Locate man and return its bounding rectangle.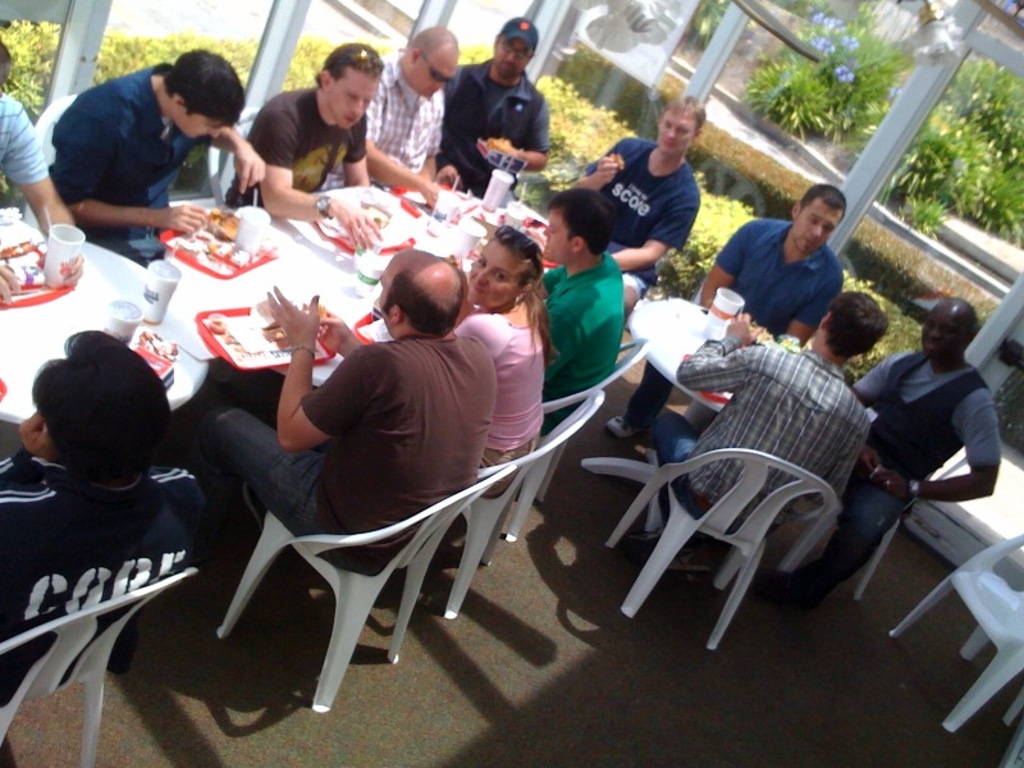
[x1=183, y1=250, x2=494, y2=564].
